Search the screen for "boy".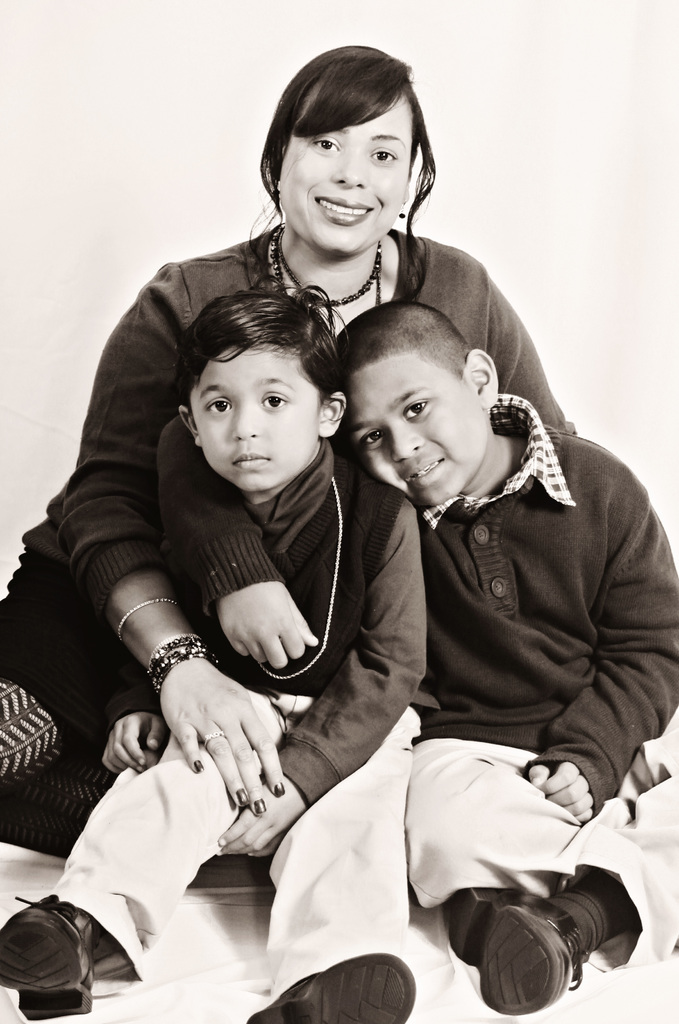
Found at <region>145, 292, 678, 1013</region>.
